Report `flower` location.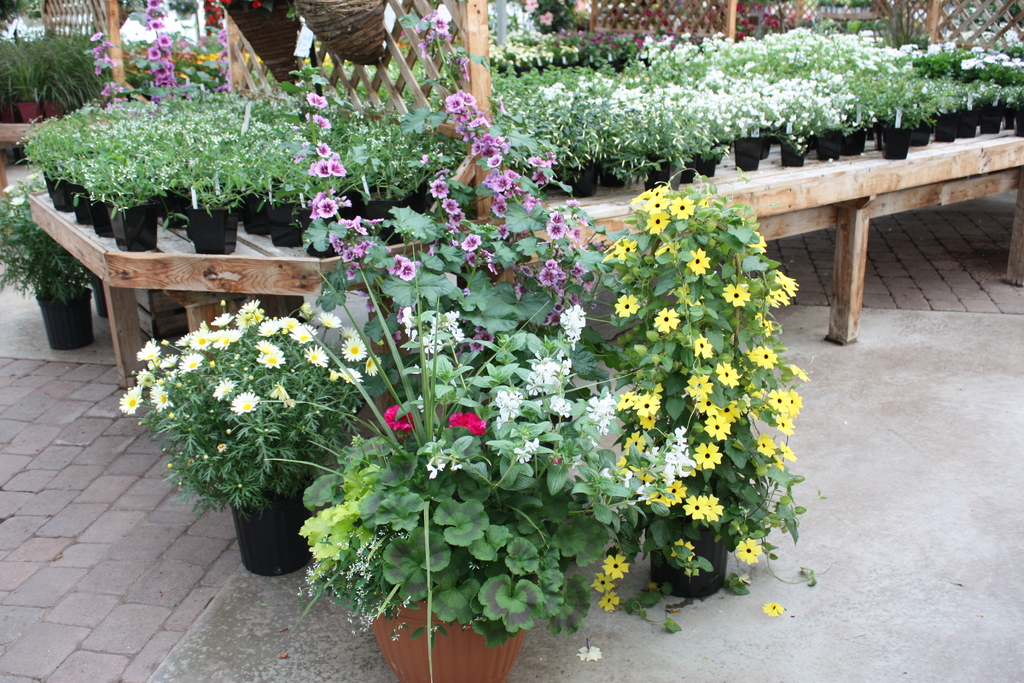
Report: x1=563 y1=200 x2=582 y2=211.
